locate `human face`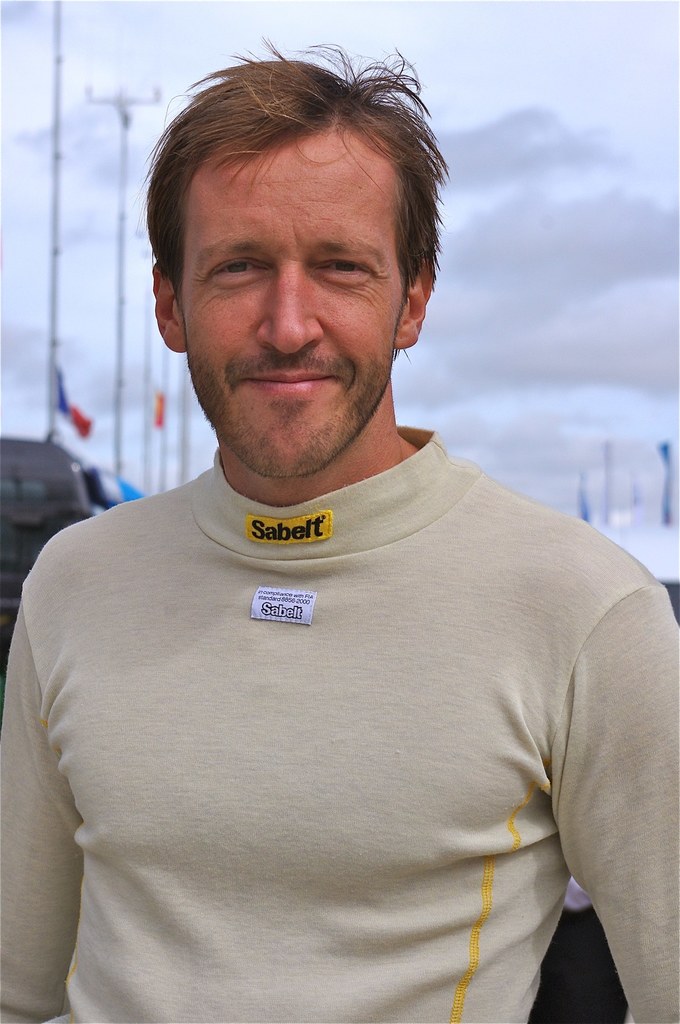
bbox(180, 125, 406, 479)
